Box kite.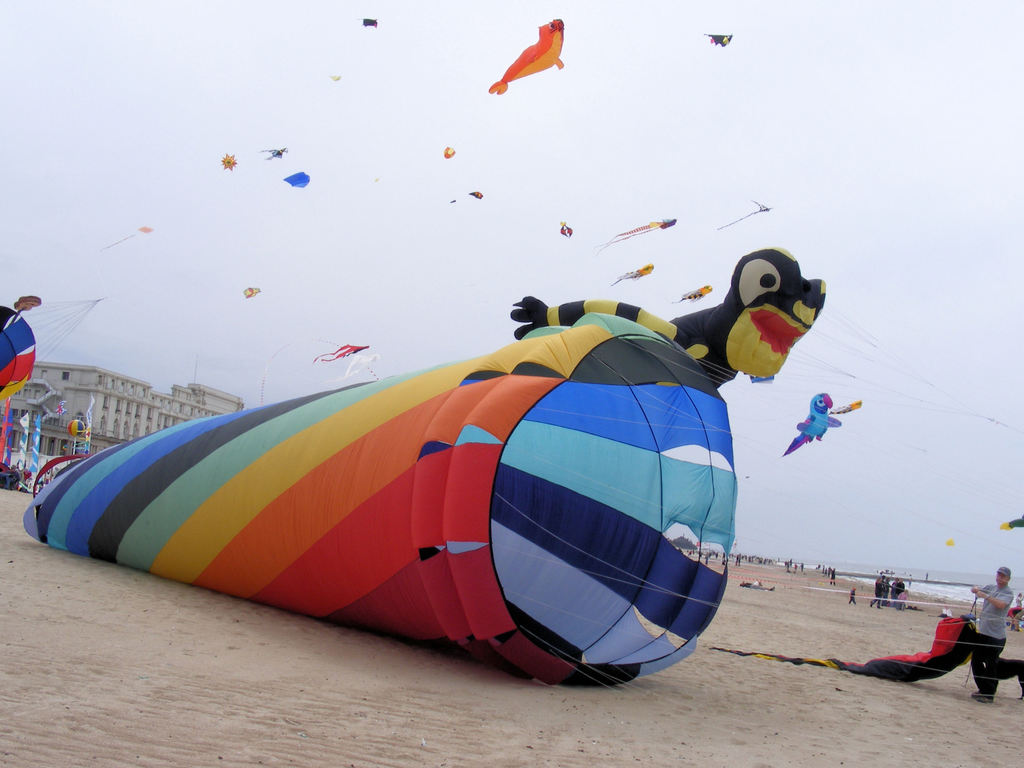
[705,598,981,688].
